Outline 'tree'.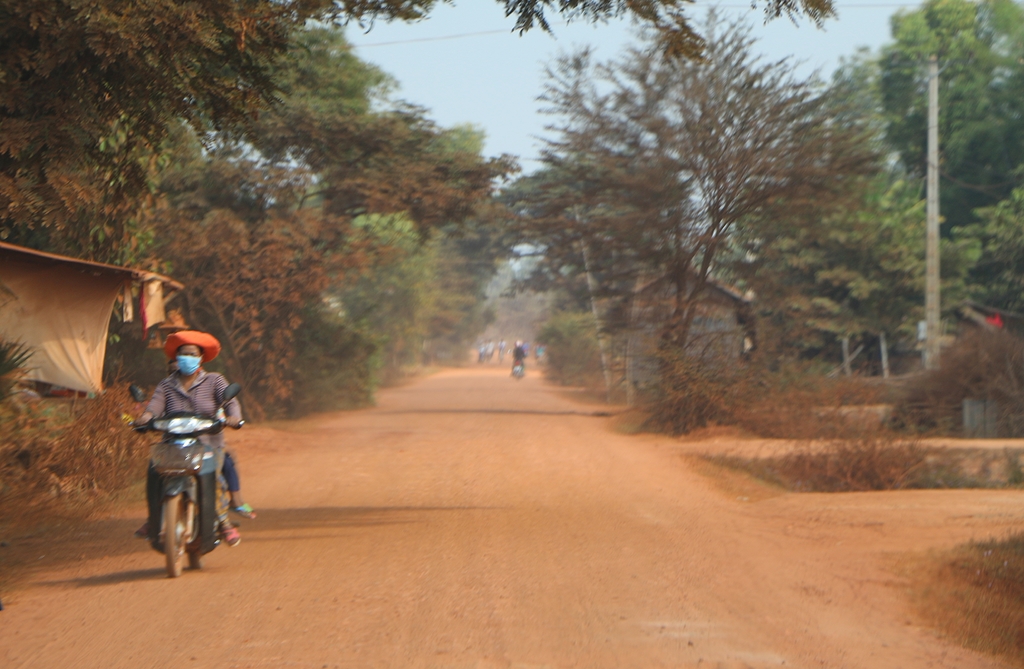
Outline: (left=875, top=0, right=1023, bottom=436).
